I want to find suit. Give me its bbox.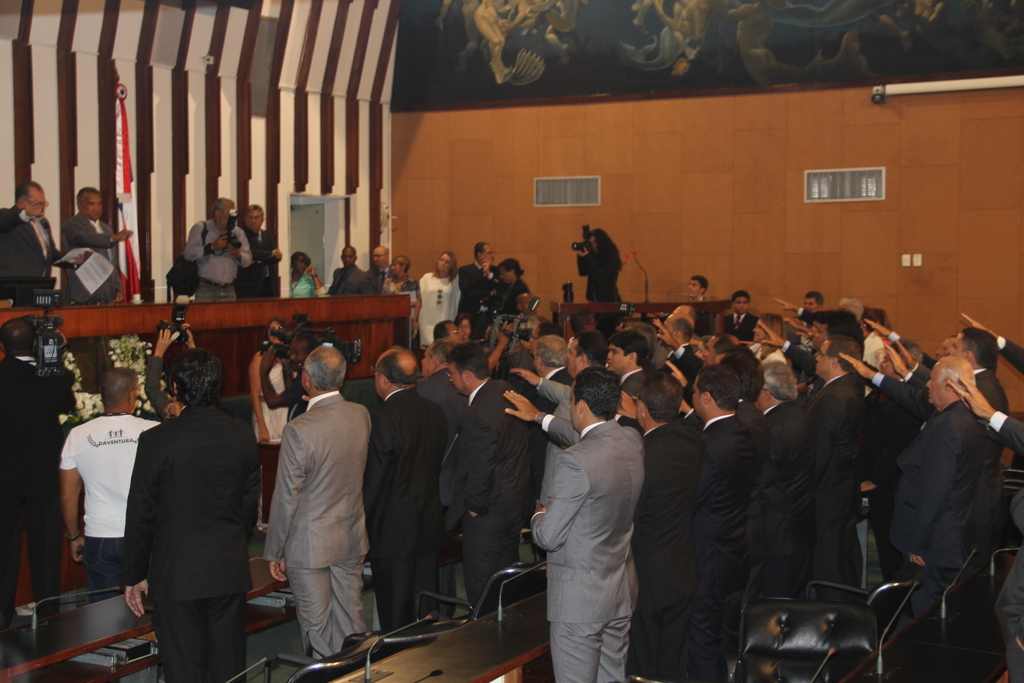
locate(781, 340, 823, 390).
